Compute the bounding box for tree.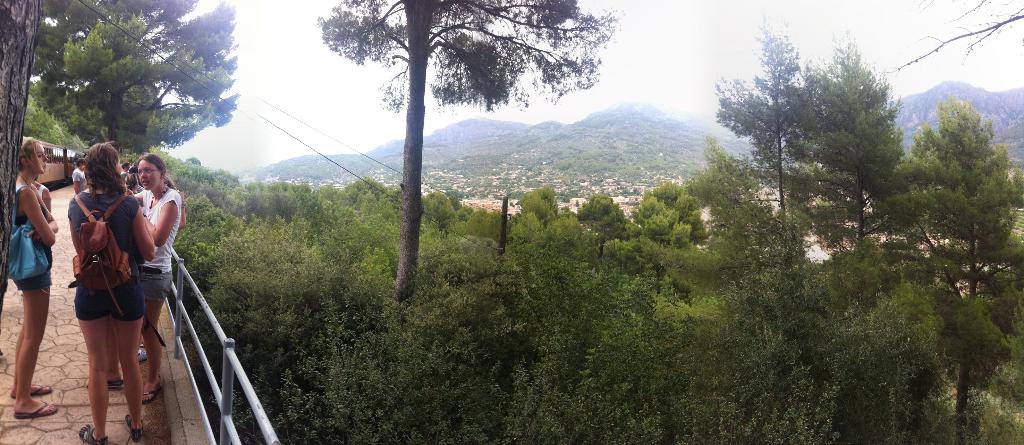
<box>33,0,236,164</box>.
